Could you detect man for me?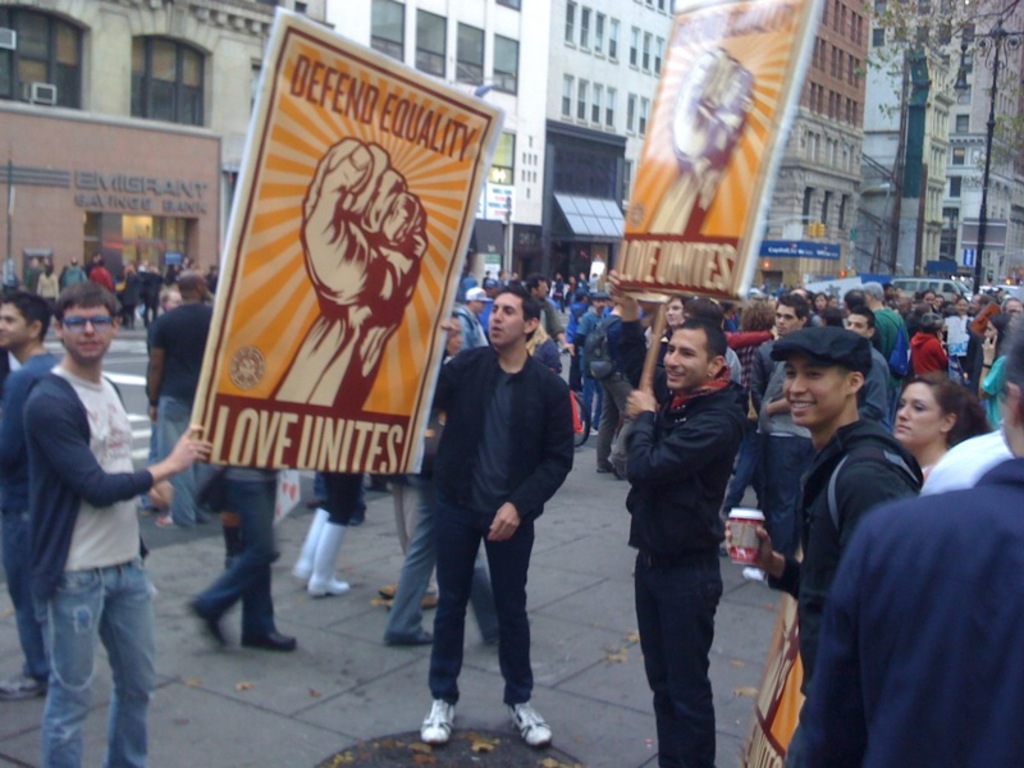
Detection result: l=10, t=265, r=182, b=767.
